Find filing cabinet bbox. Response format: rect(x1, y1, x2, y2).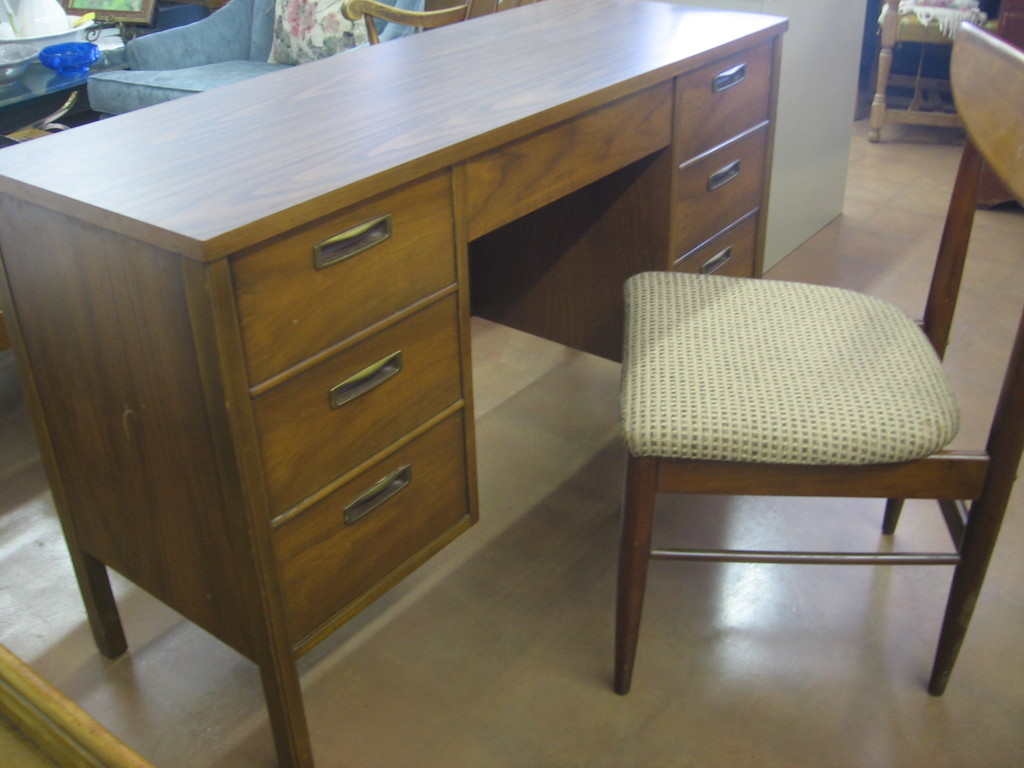
rect(468, 15, 780, 368).
